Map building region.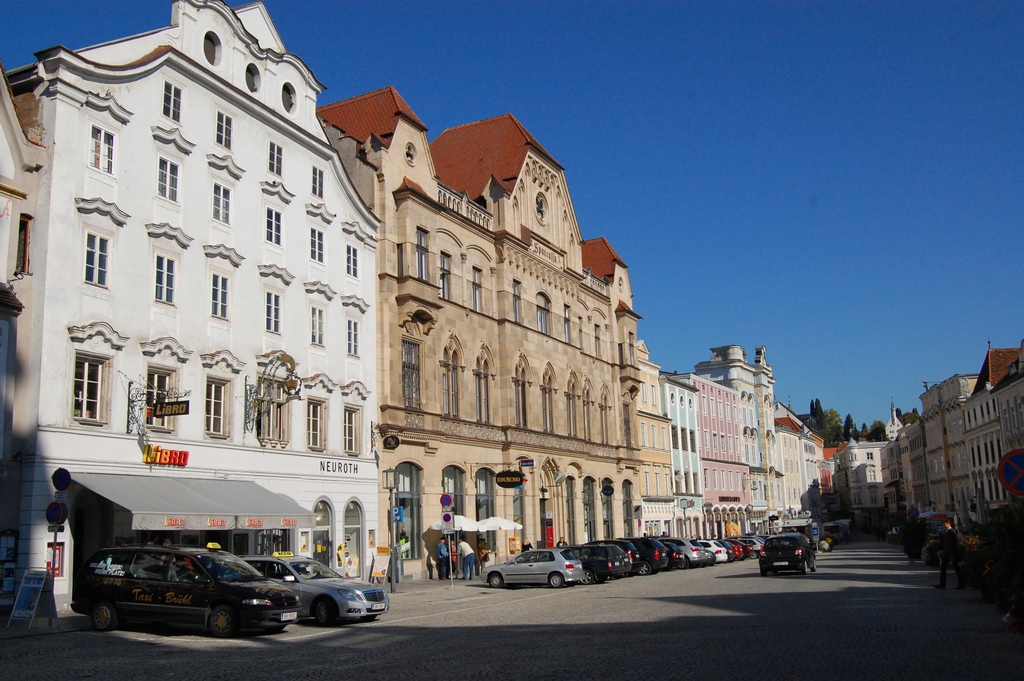
Mapped to box(664, 381, 705, 543).
